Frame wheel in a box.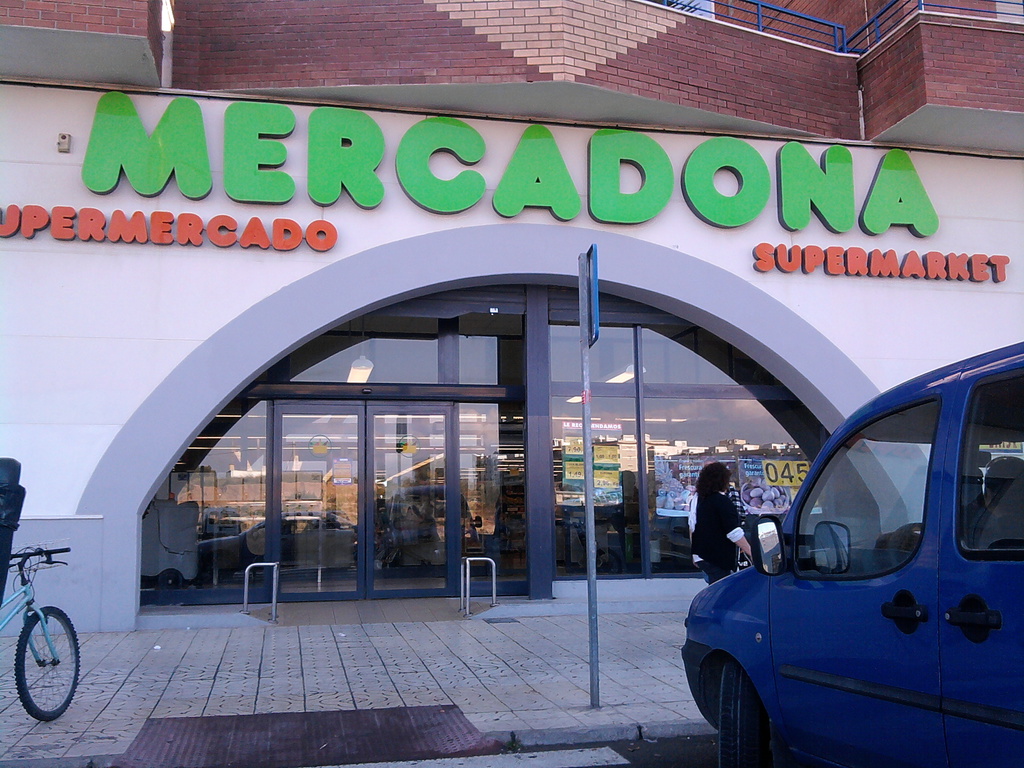
pyautogui.locateOnScreen(12, 605, 82, 723).
